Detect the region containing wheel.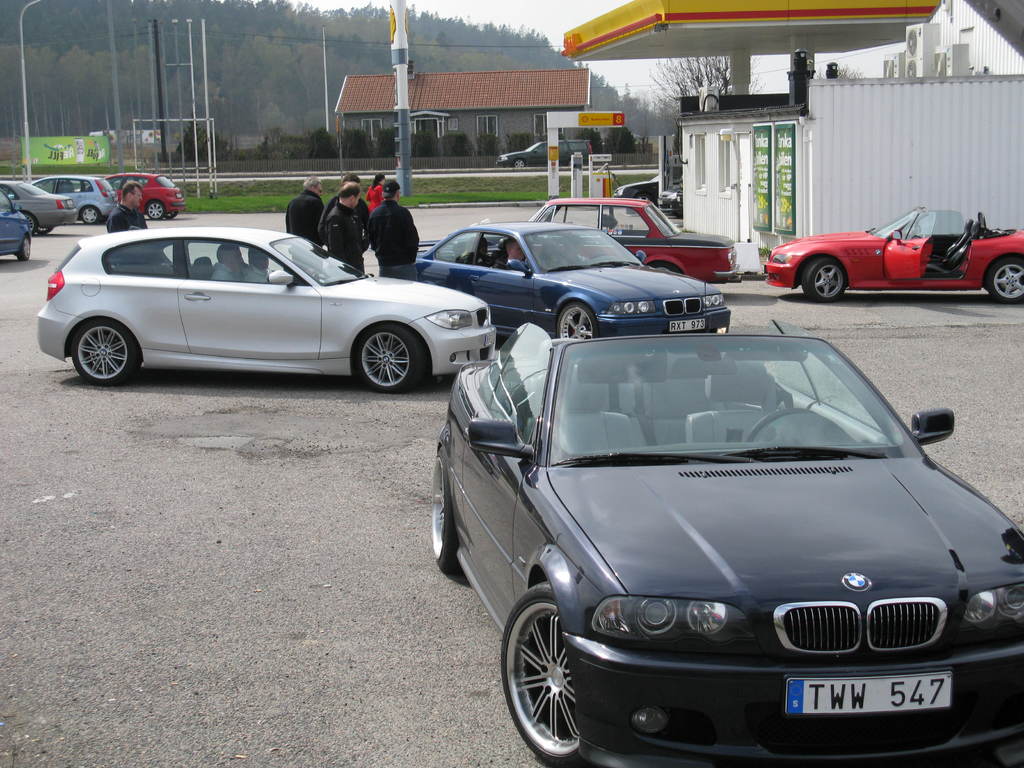
BBox(707, 323, 731, 338).
